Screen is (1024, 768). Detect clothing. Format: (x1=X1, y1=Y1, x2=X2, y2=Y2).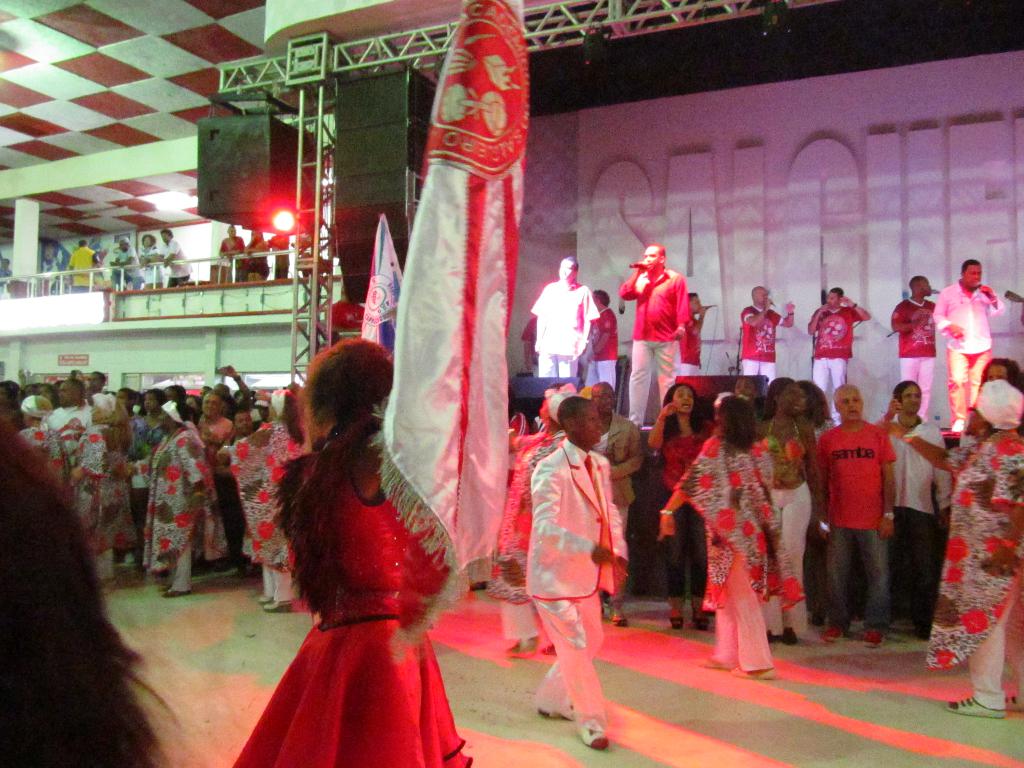
(x1=221, y1=405, x2=477, y2=767).
